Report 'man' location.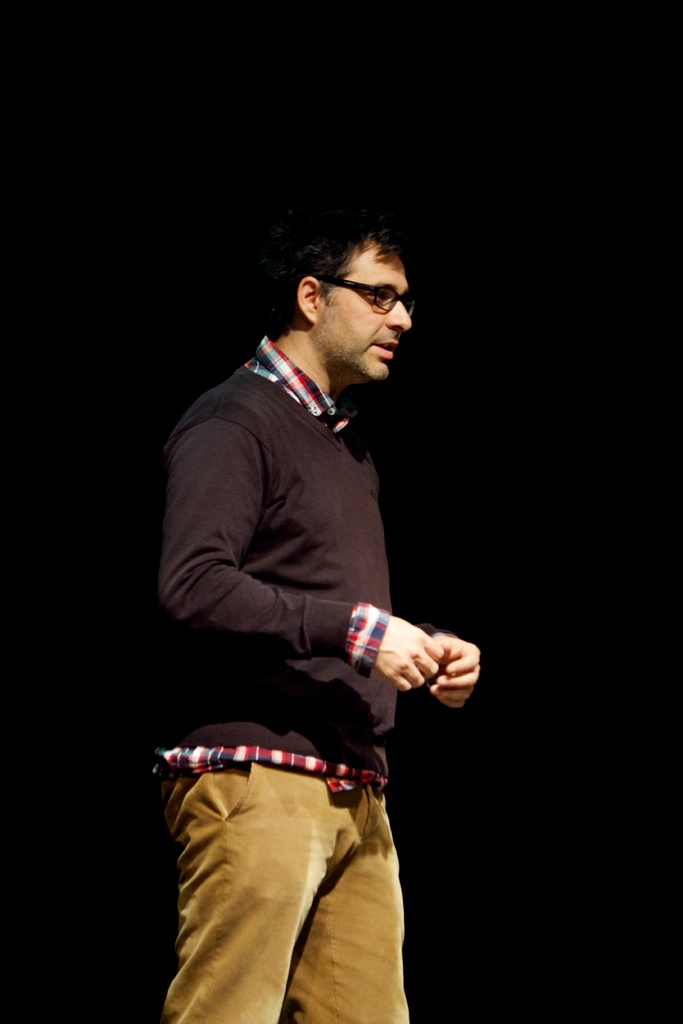
Report: 165, 243, 492, 1002.
